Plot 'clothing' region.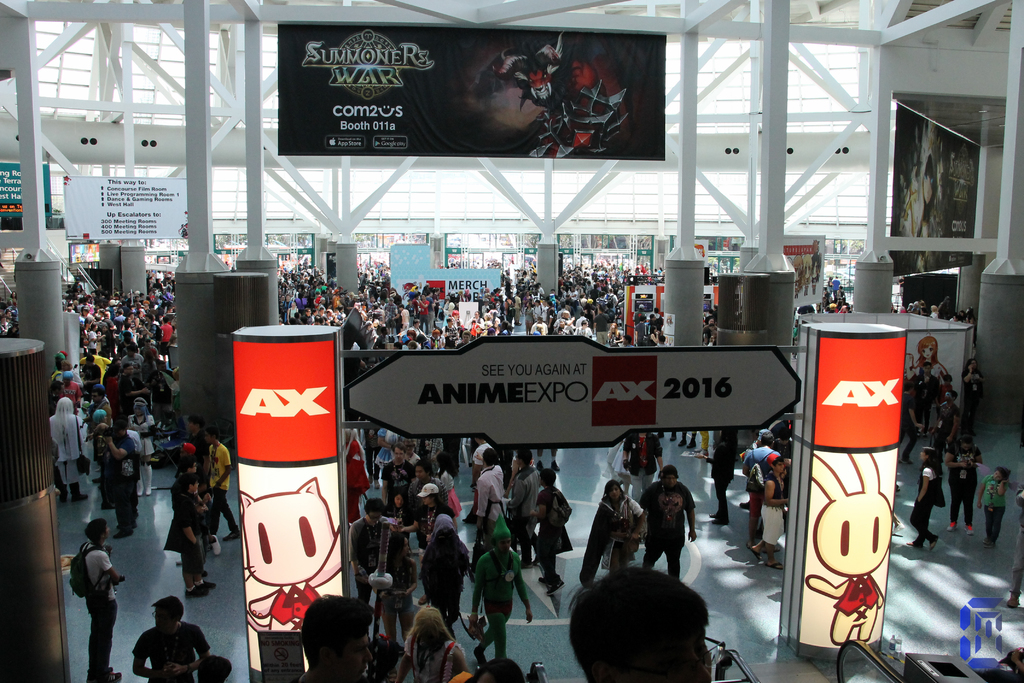
Plotted at (x1=472, y1=552, x2=521, y2=655).
